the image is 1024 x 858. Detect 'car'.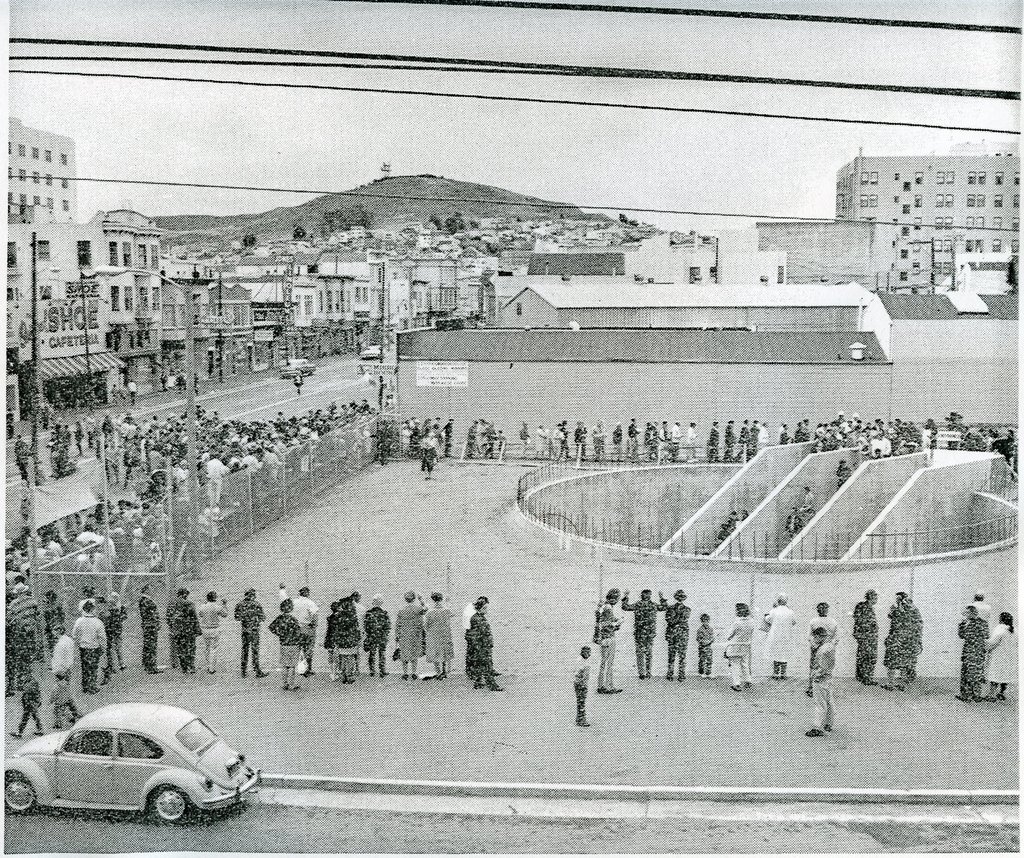
Detection: box=[282, 354, 314, 376].
